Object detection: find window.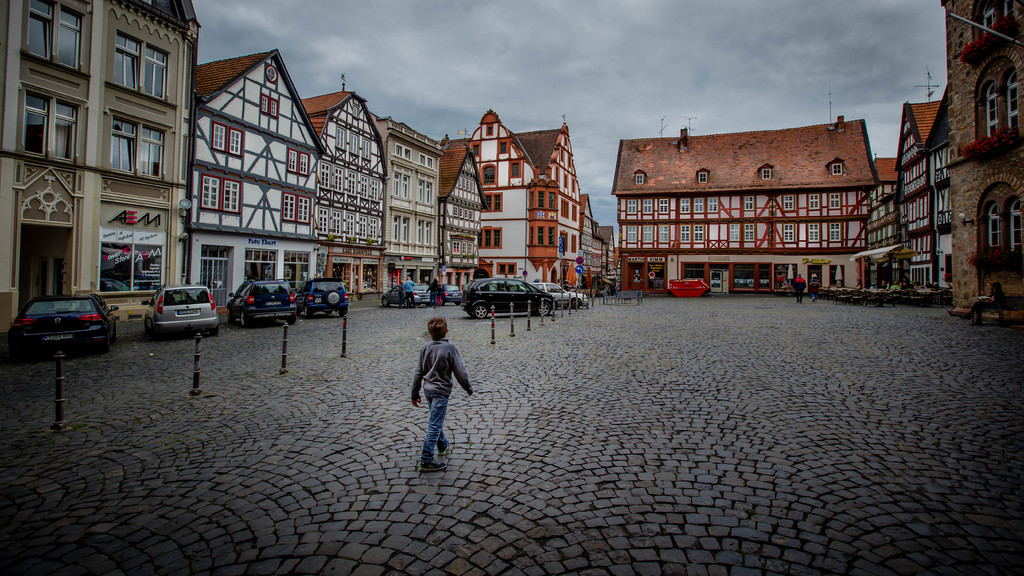
locate(634, 172, 650, 188).
